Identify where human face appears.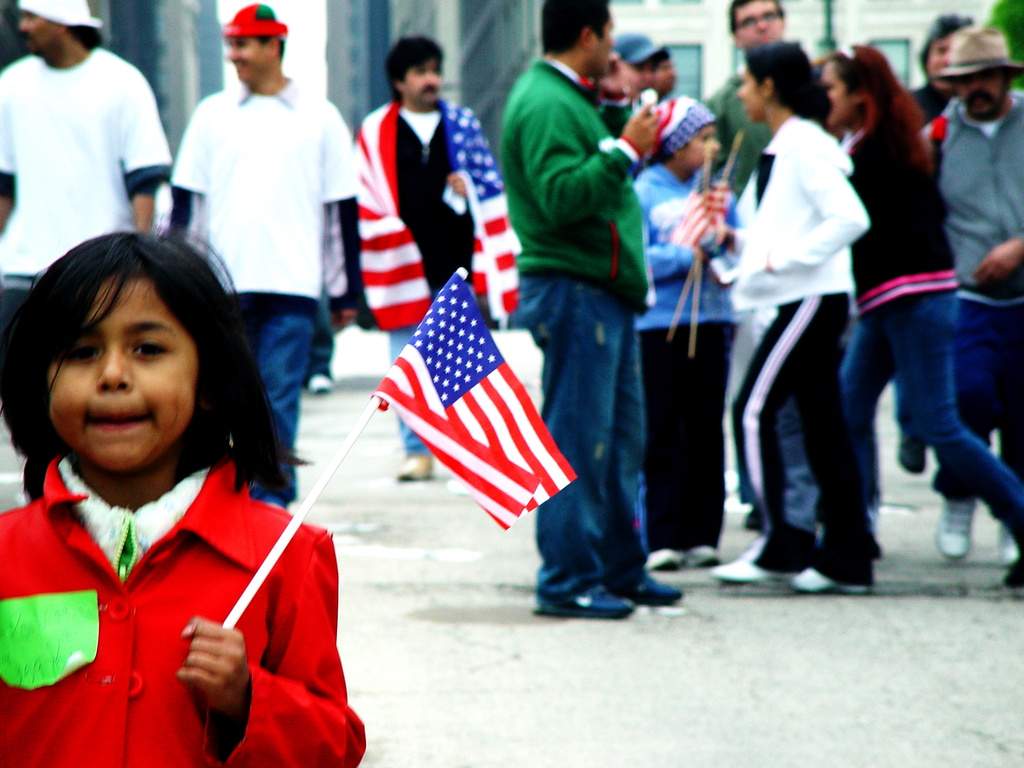
Appears at [225,35,276,84].
